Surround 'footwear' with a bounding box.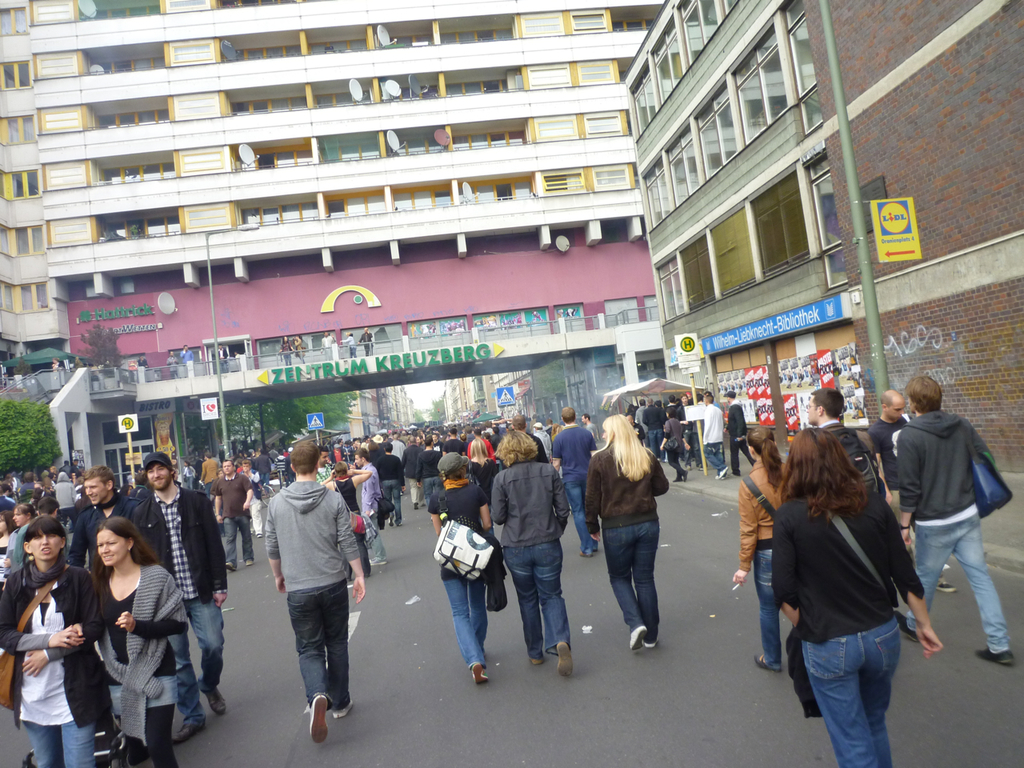
532,654,546,668.
